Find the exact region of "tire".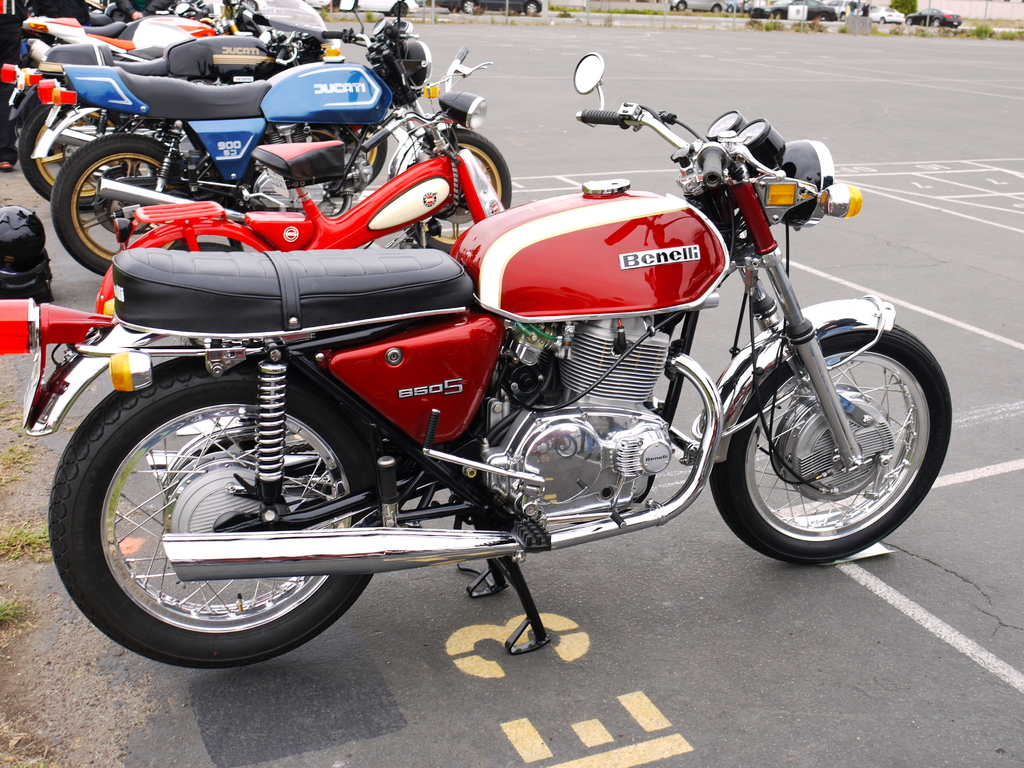
Exact region: box=[410, 126, 511, 252].
